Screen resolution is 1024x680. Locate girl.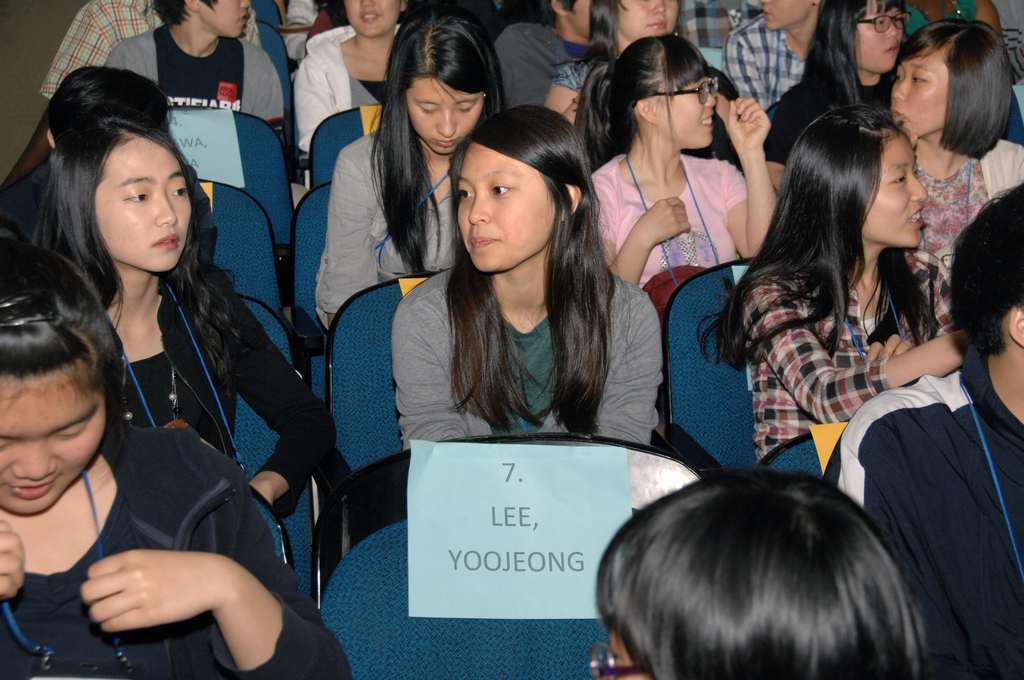
0,216,355,679.
